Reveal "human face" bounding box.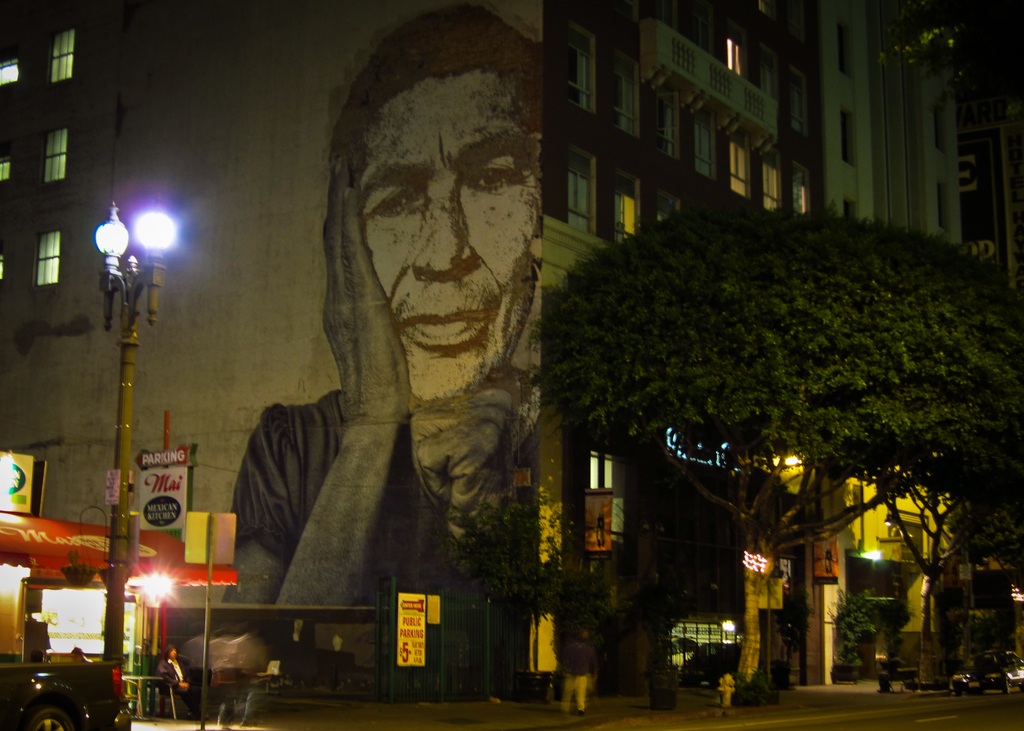
Revealed: [left=358, top=97, right=543, bottom=399].
